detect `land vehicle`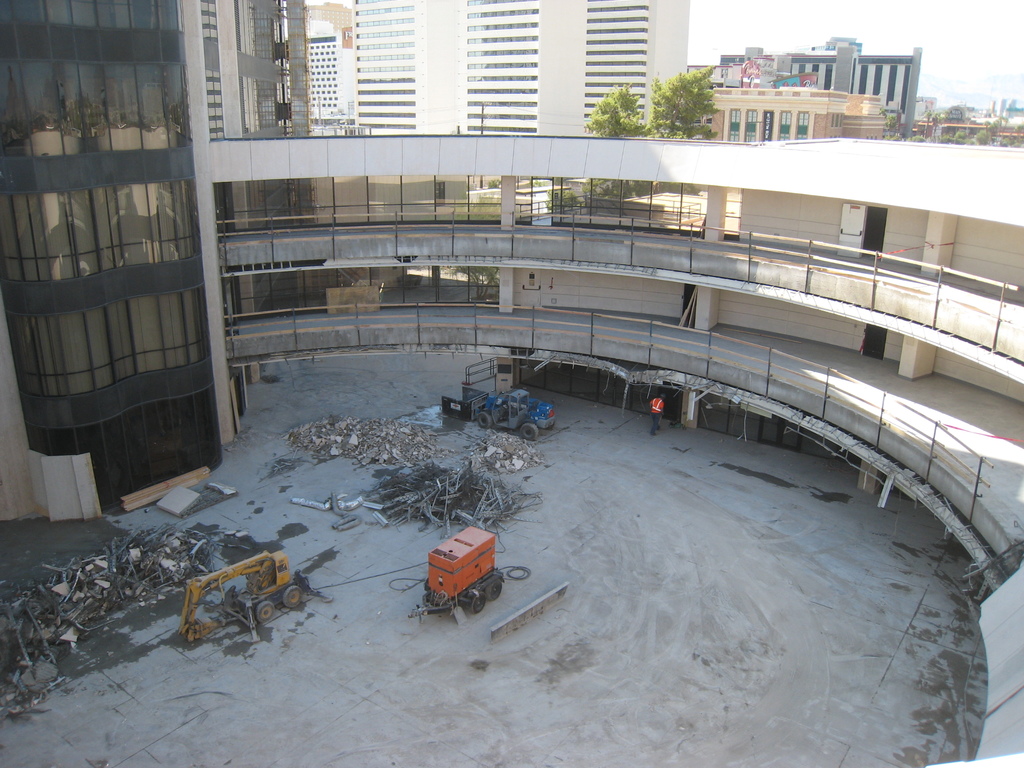
x1=479, y1=387, x2=554, y2=440
